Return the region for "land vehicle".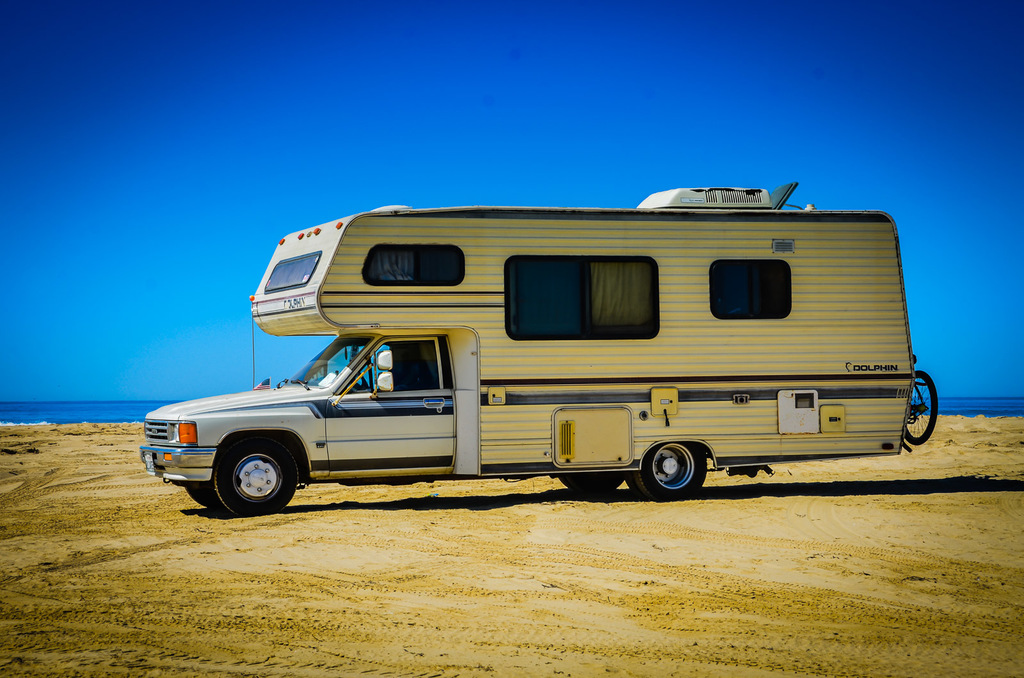
select_region(906, 355, 936, 452).
